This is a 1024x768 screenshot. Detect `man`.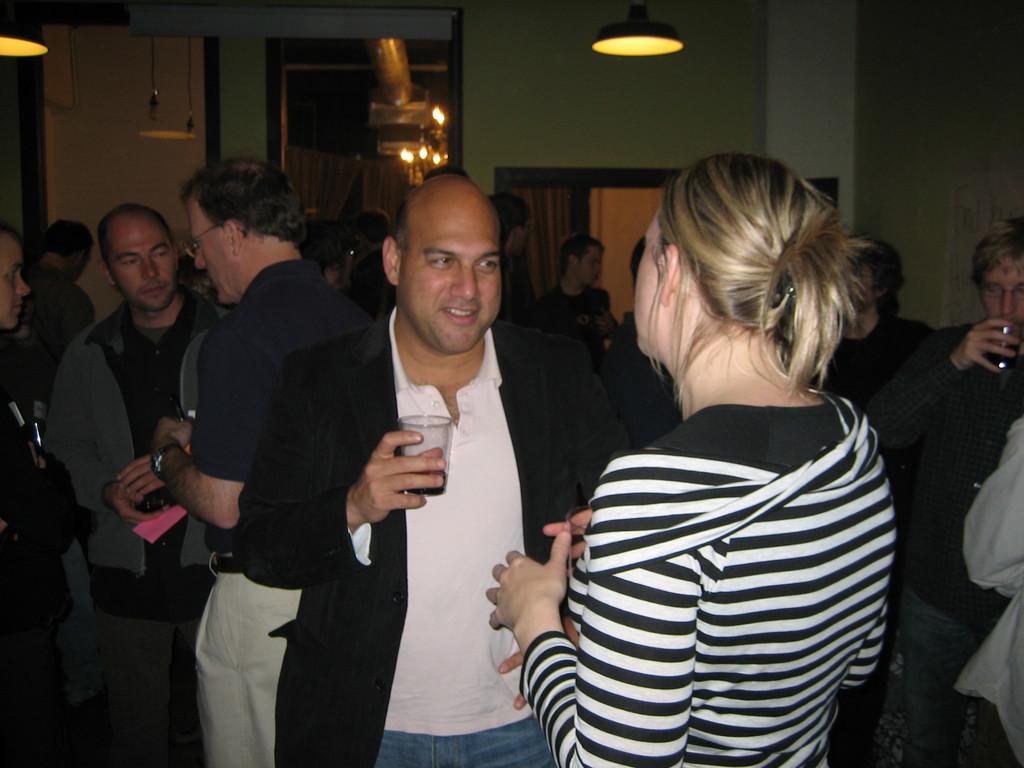
select_region(2, 210, 106, 422).
